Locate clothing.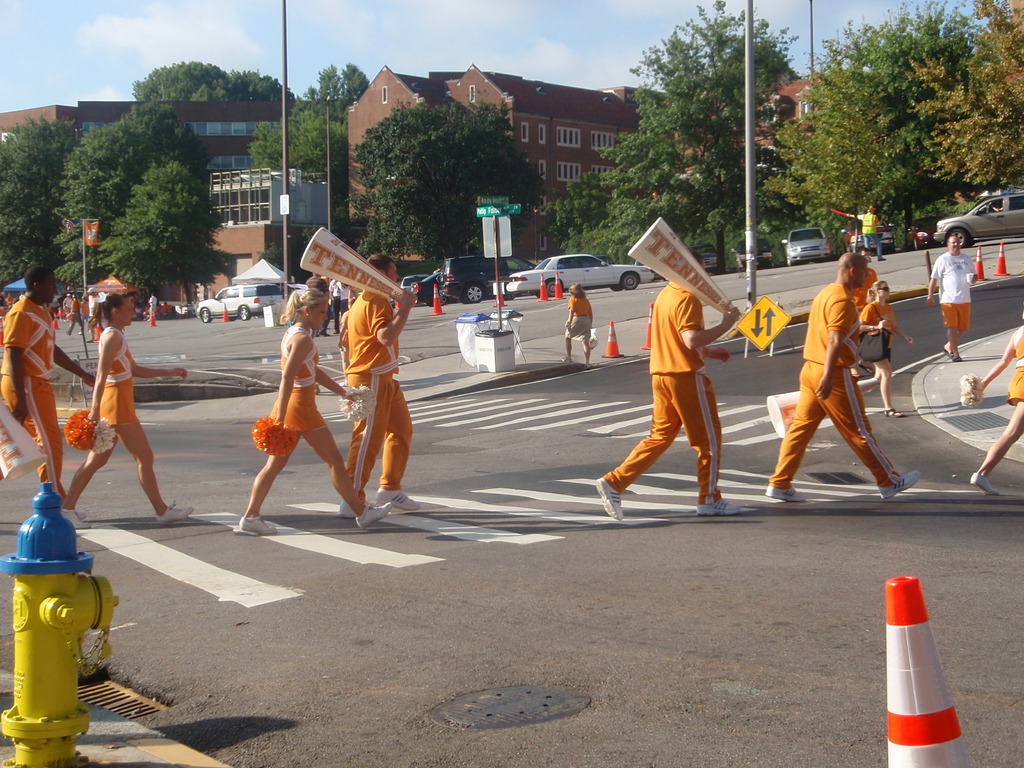
Bounding box: 771, 282, 896, 494.
